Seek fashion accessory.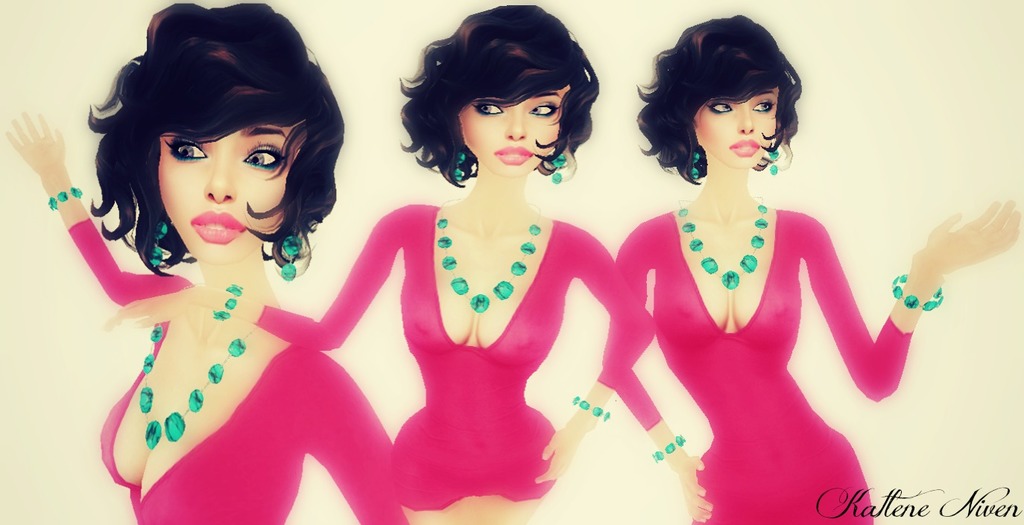
crop(679, 194, 773, 287).
